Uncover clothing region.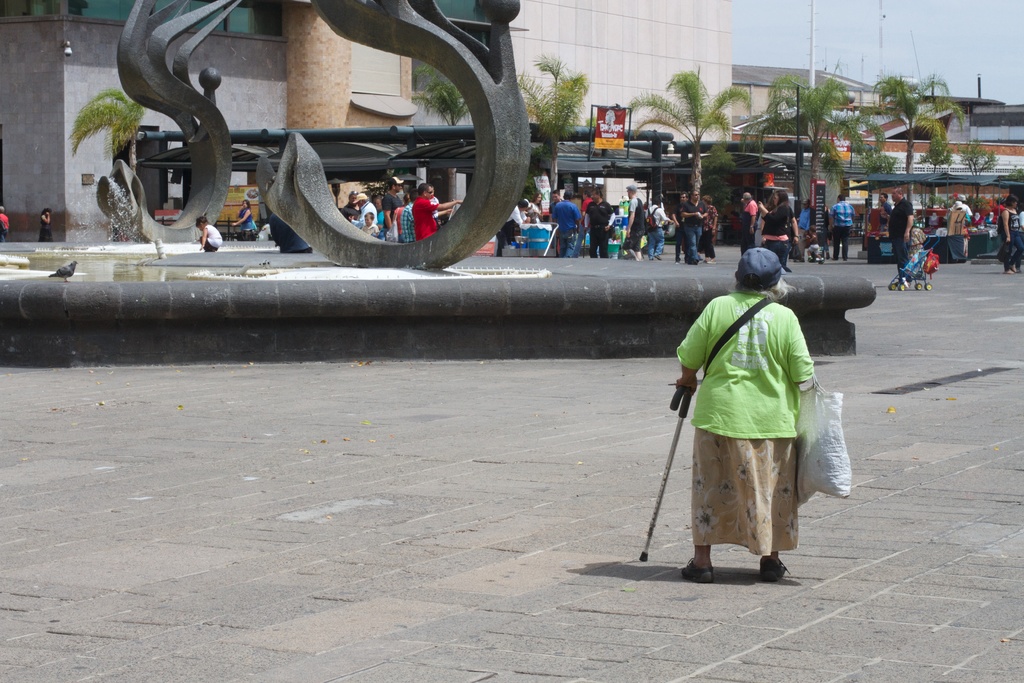
Uncovered: [left=883, top=185, right=916, bottom=273].
